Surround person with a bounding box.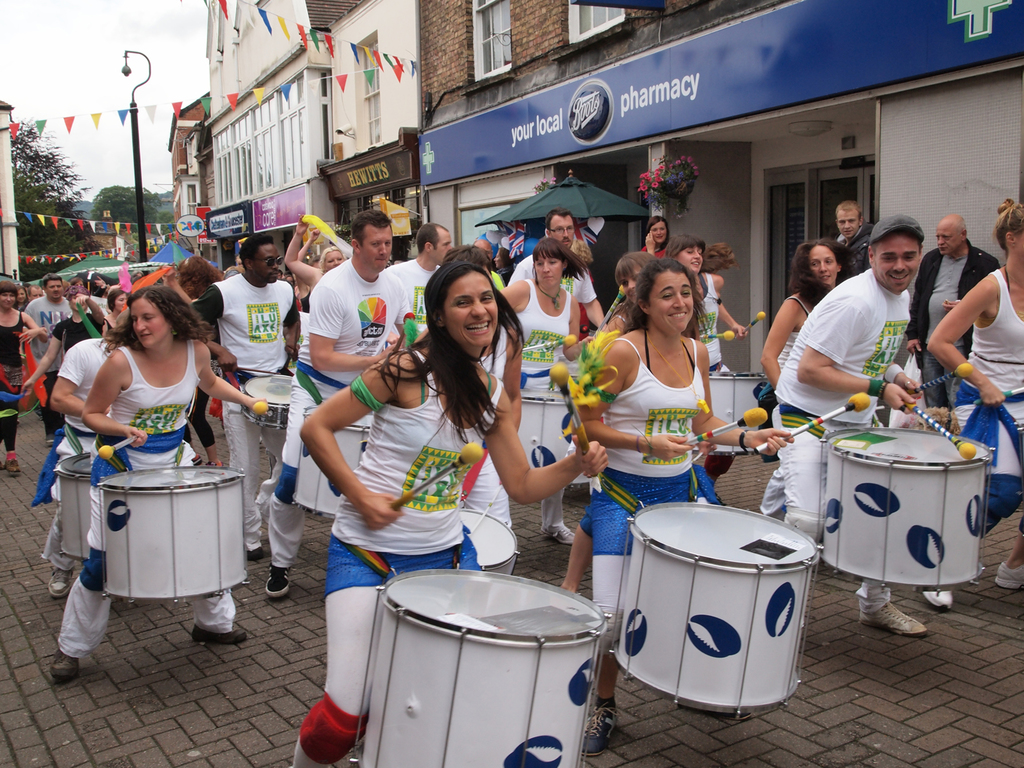
box(832, 198, 876, 278).
